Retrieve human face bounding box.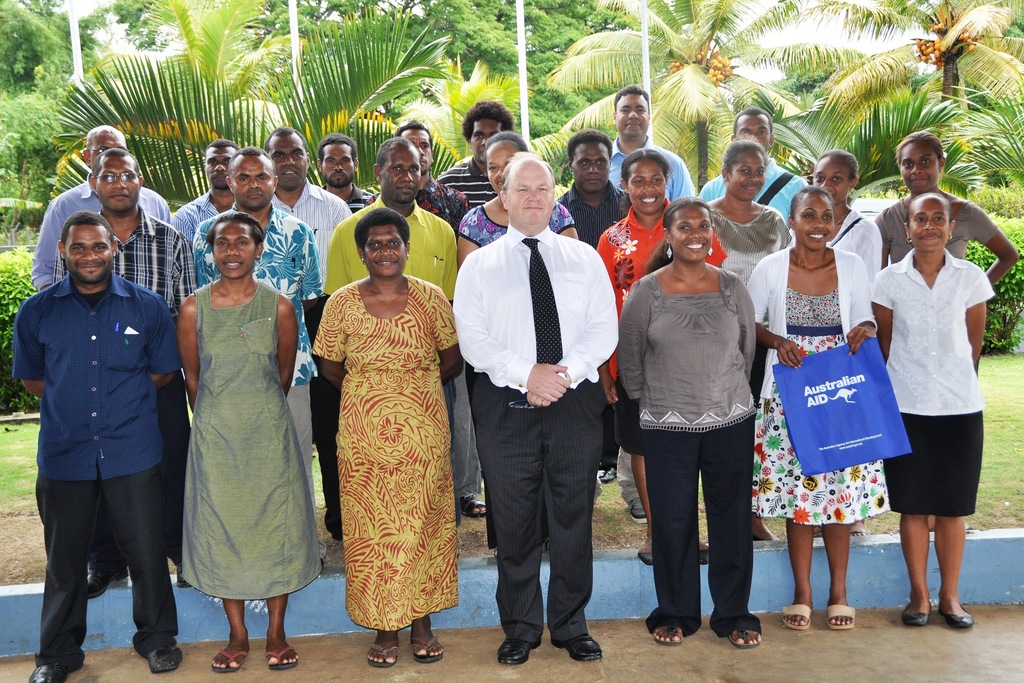
Bounding box: <bbox>204, 147, 236, 194</bbox>.
